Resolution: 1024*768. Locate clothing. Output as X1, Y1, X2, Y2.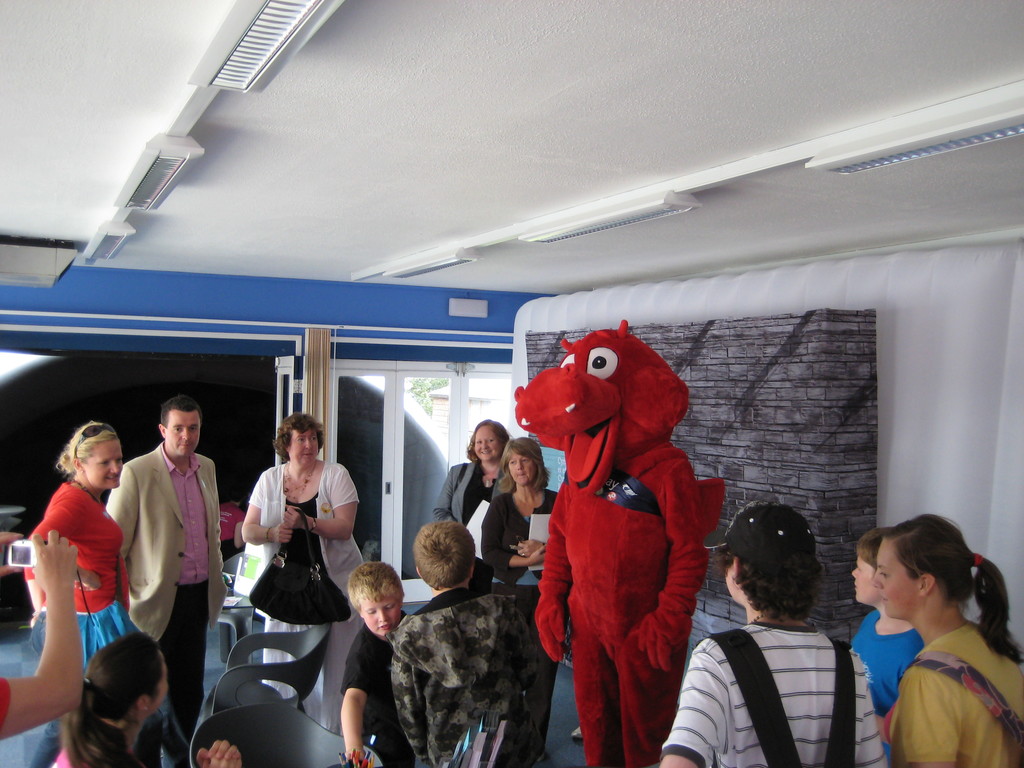
248, 458, 364, 734.
